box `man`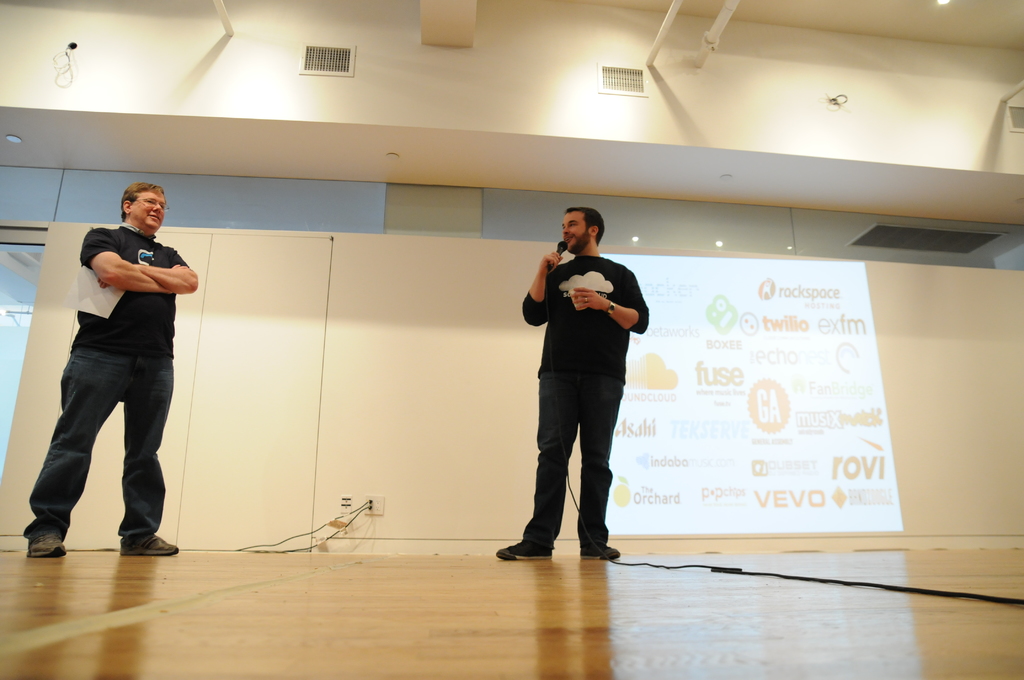
<box>495,206,653,561</box>
